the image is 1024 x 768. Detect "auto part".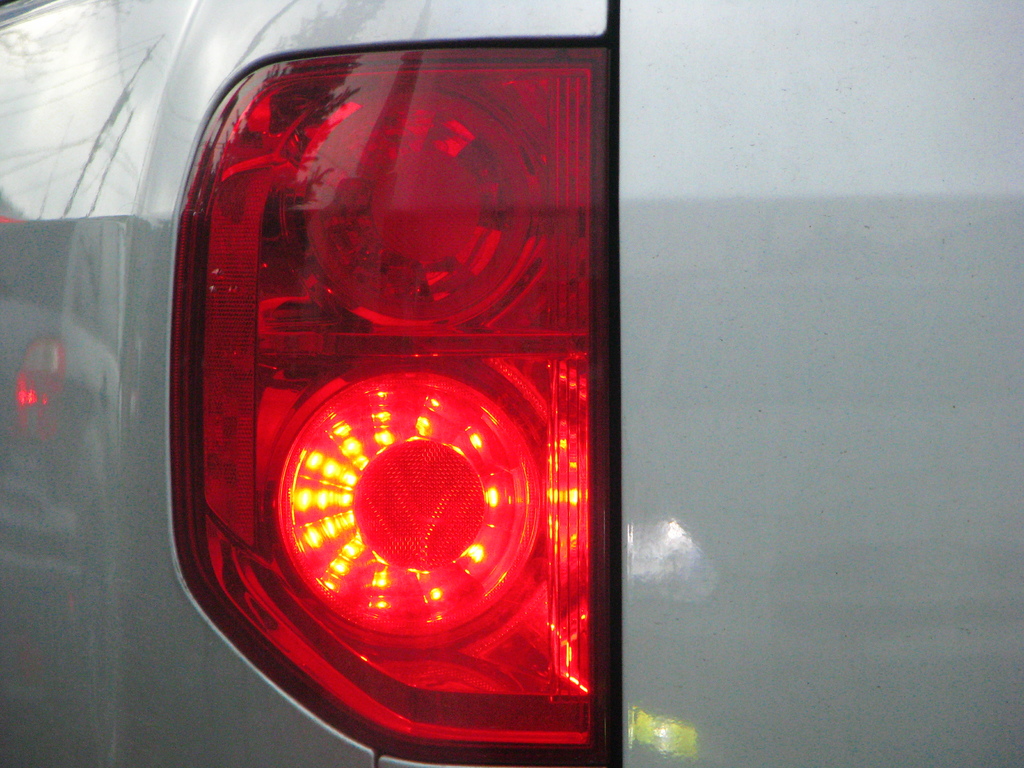
Detection: [0,0,1019,767].
